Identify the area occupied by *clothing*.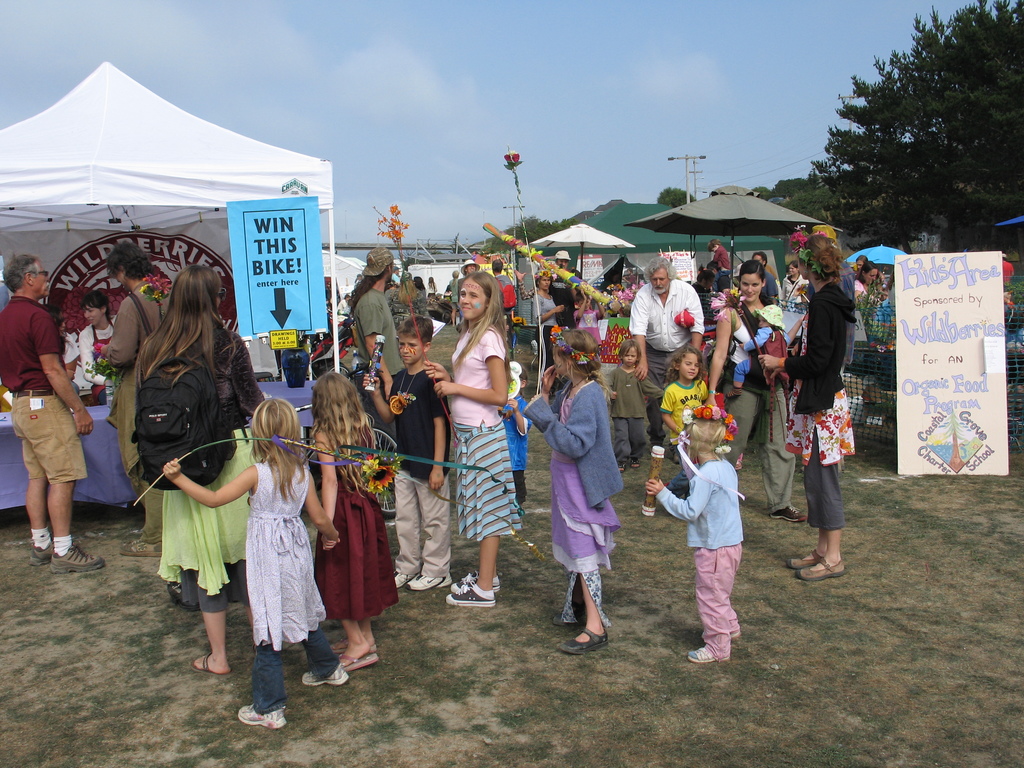
Area: <box>532,291,557,328</box>.
